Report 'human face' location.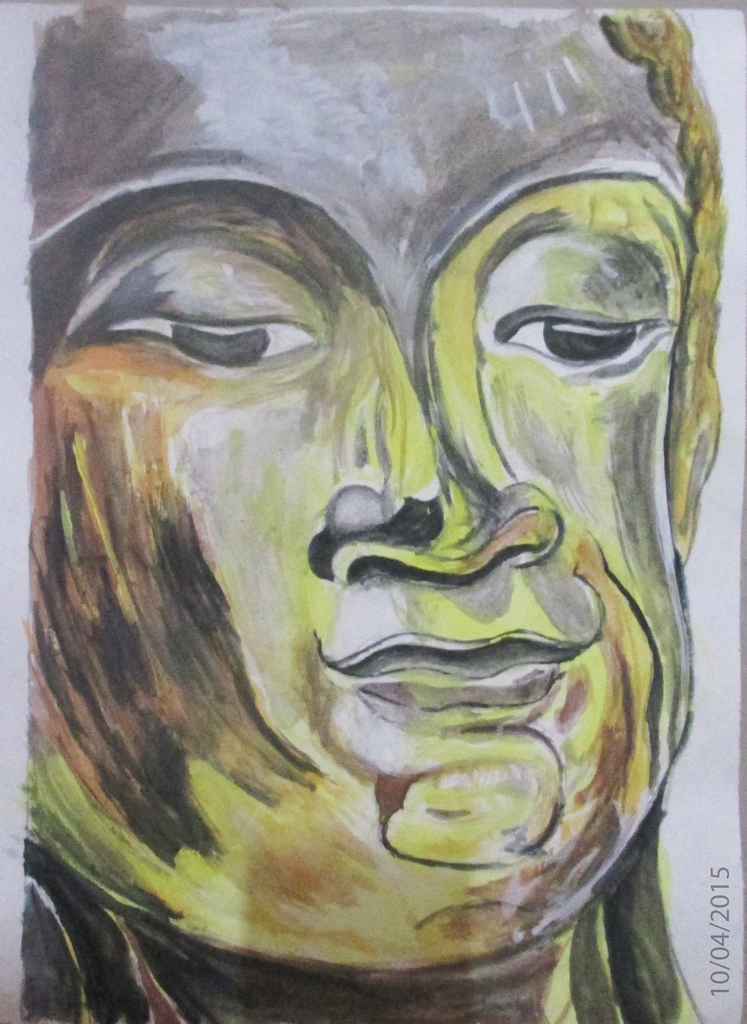
Report: (29, 0, 702, 970).
